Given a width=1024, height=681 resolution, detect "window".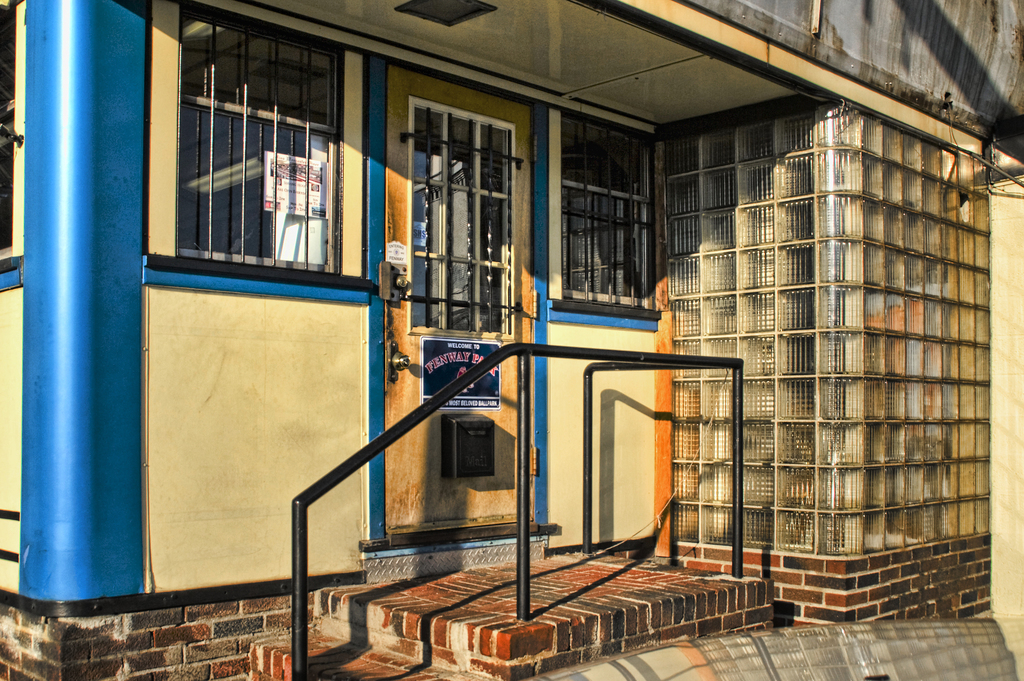
139,0,374,299.
